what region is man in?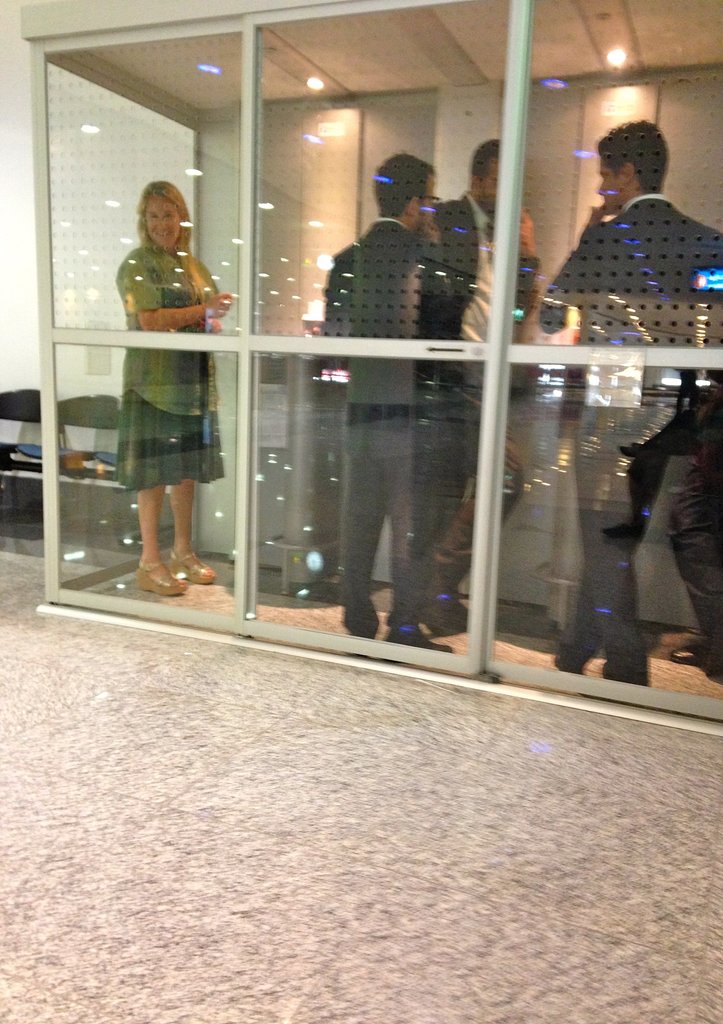
detection(530, 113, 722, 687).
